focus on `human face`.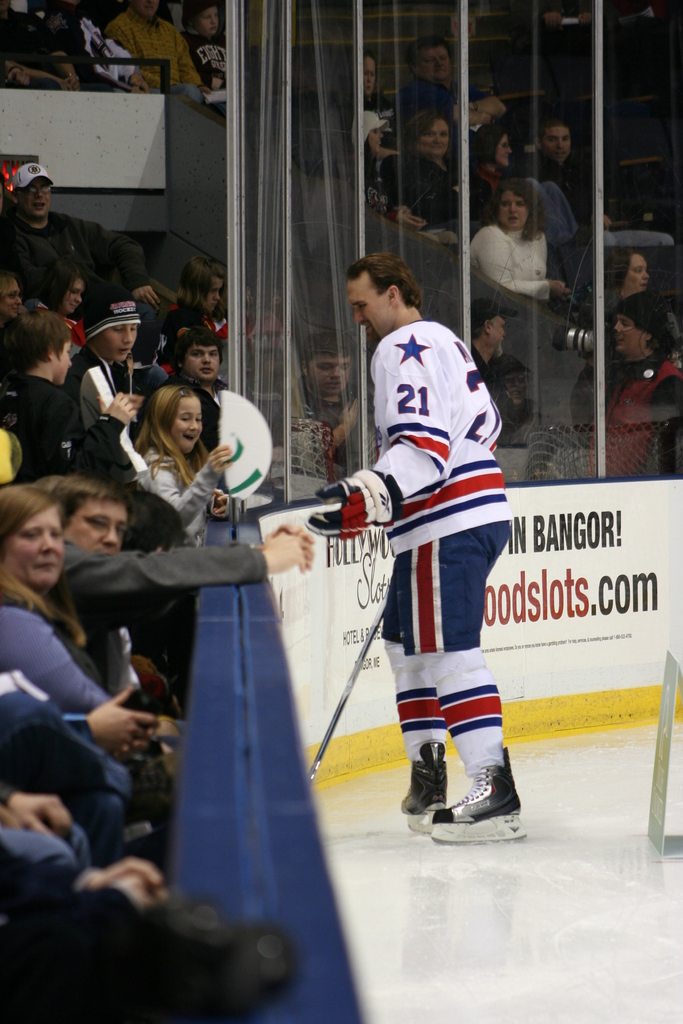
Focused at {"x1": 1, "y1": 277, "x2": 29, "y2": 316}.
